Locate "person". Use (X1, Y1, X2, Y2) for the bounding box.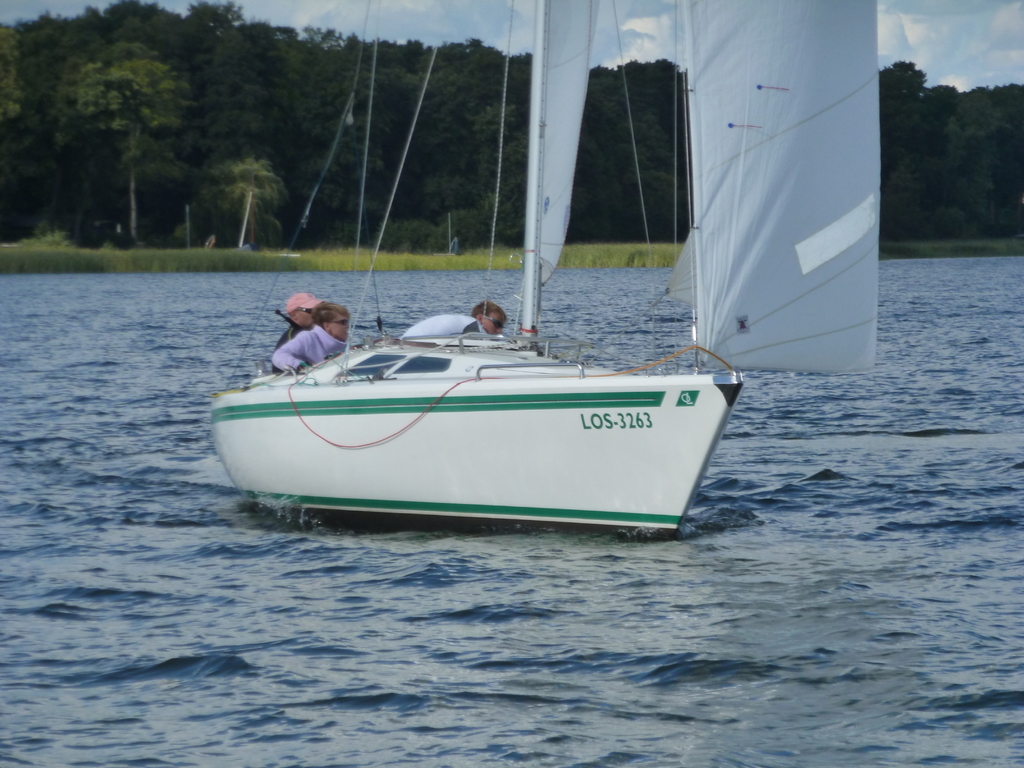
(273, 291, 330, 343).
